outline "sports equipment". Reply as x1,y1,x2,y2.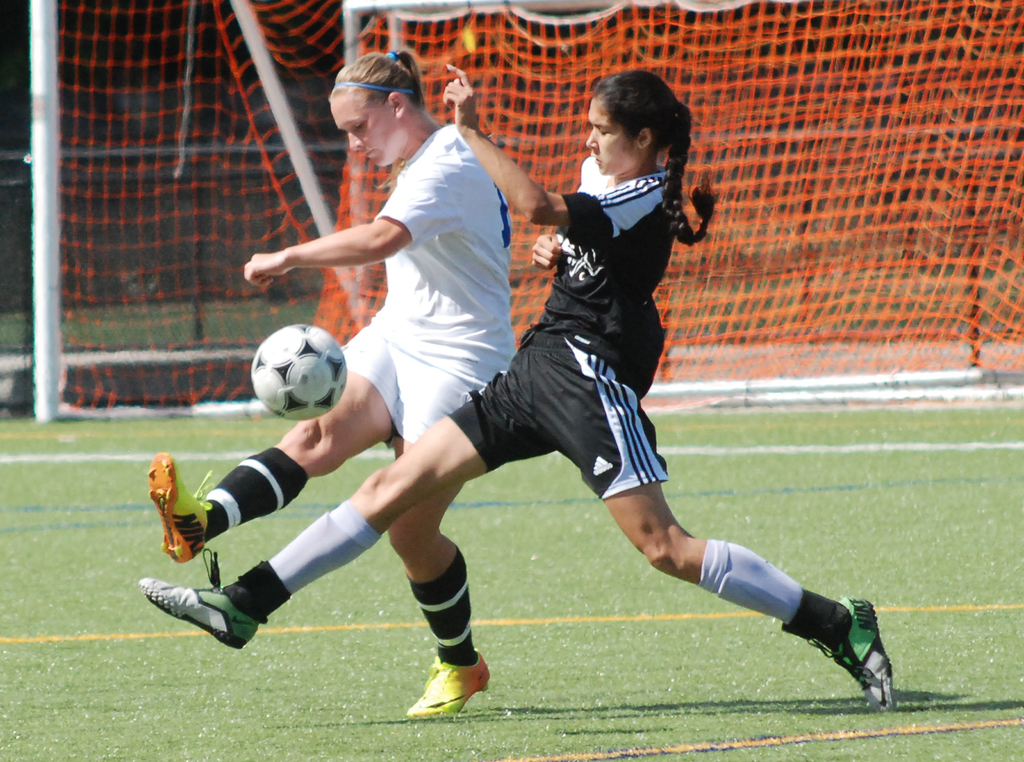
250,323,349,425.
